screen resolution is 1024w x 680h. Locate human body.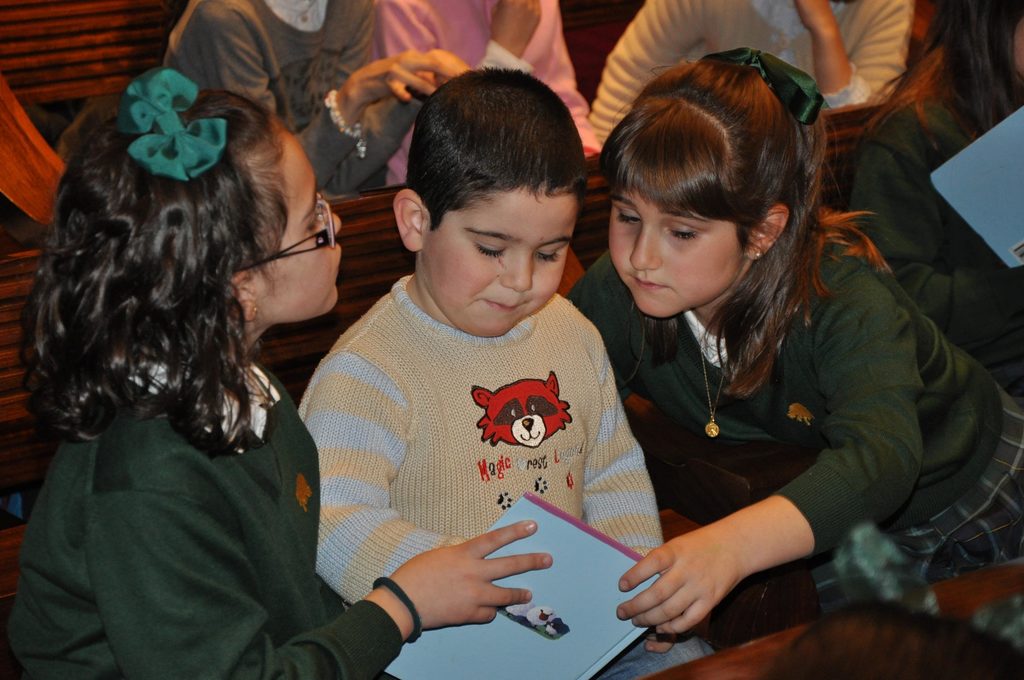
region(0, 348, 557, 679).
